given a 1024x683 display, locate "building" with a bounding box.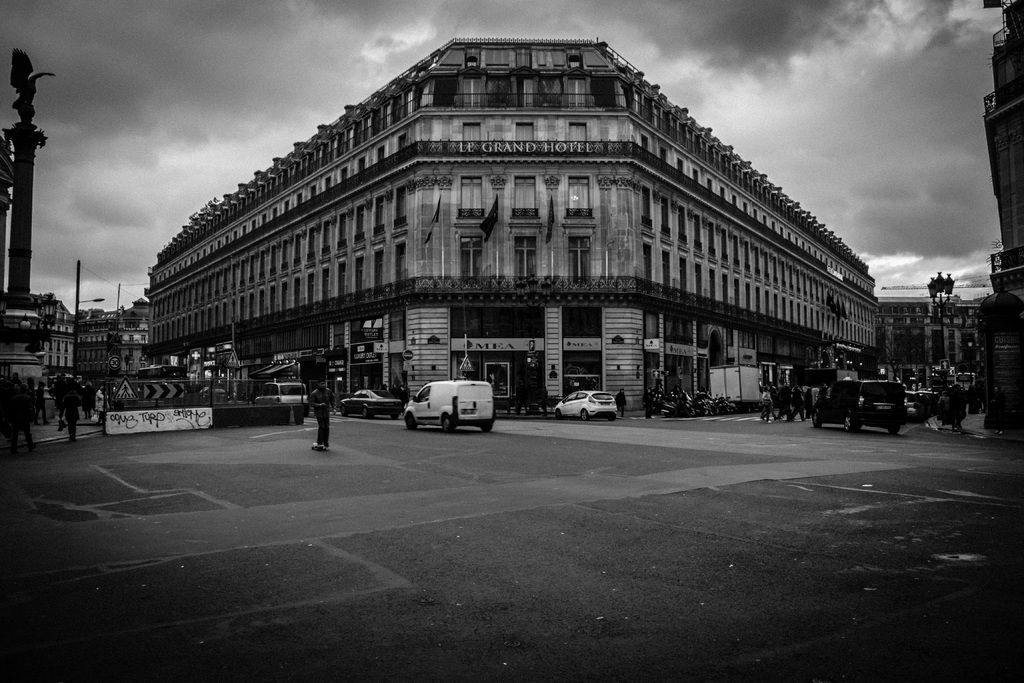
Located: locate(877, 297, 992, 379).
